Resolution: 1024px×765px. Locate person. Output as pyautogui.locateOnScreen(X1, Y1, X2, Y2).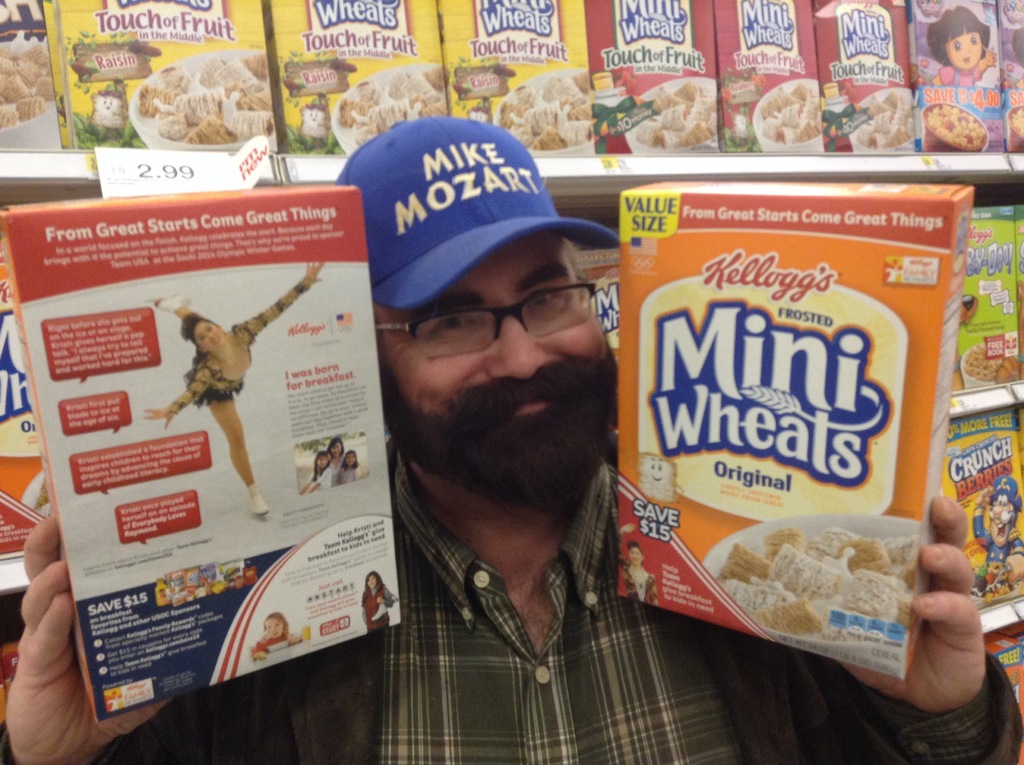
pyautogui.locateOnScreen(9, 119, 1023, 764).
